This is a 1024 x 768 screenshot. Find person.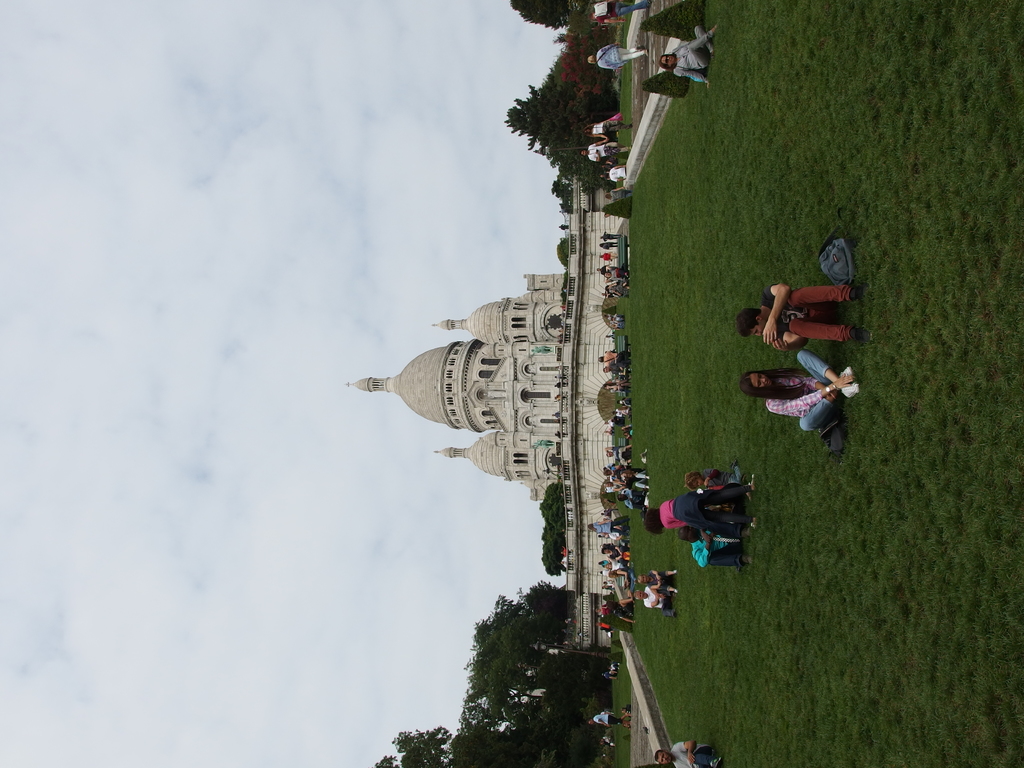
Bounding box: [left=586, top=116, right=630, bottom=138].
